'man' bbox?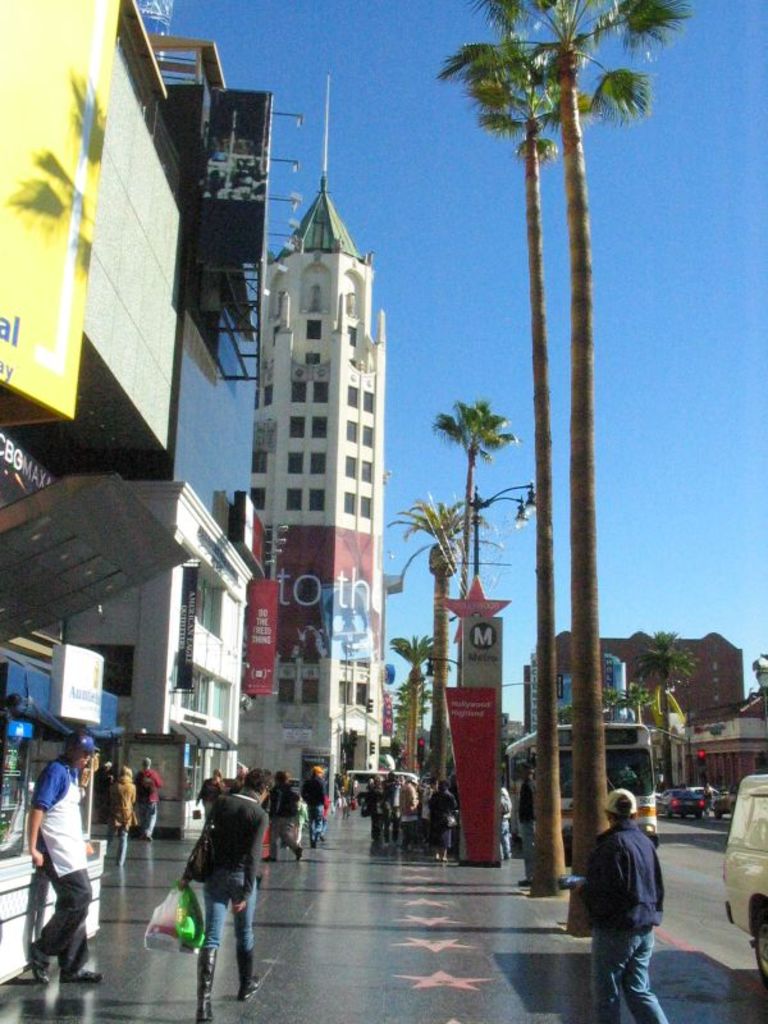
(19, 722, 109, 993)
